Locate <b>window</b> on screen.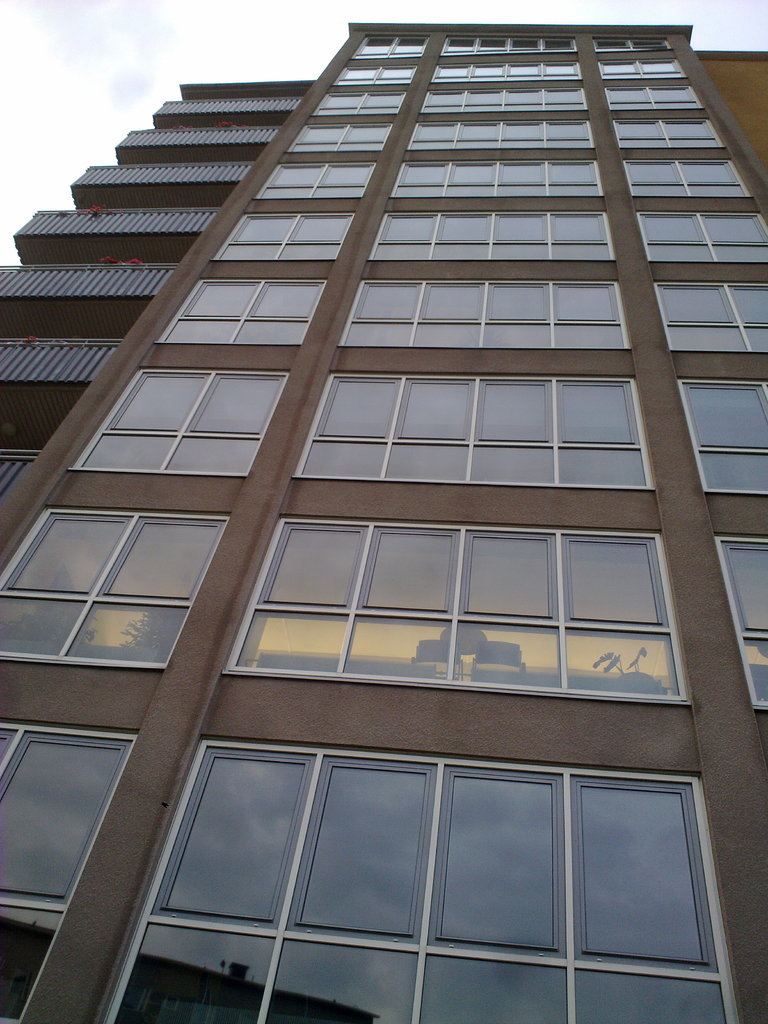
On screen at [left=394, top=154, right=600, bottom=191].
